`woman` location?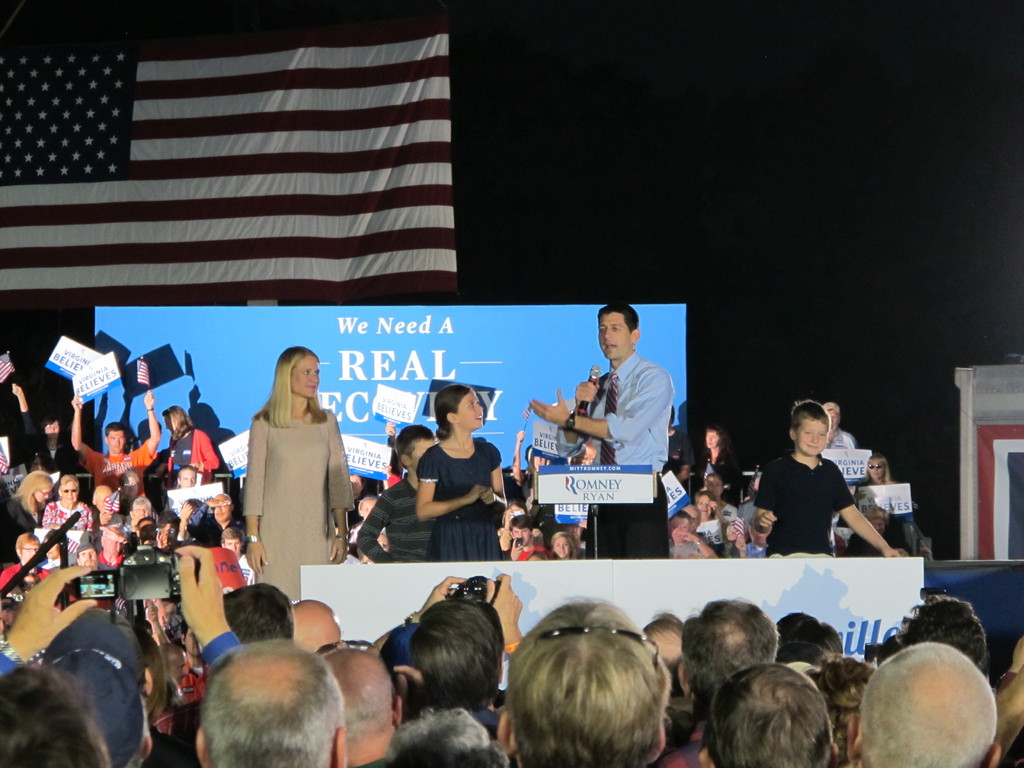
locate(1, 470, 55, 560)
